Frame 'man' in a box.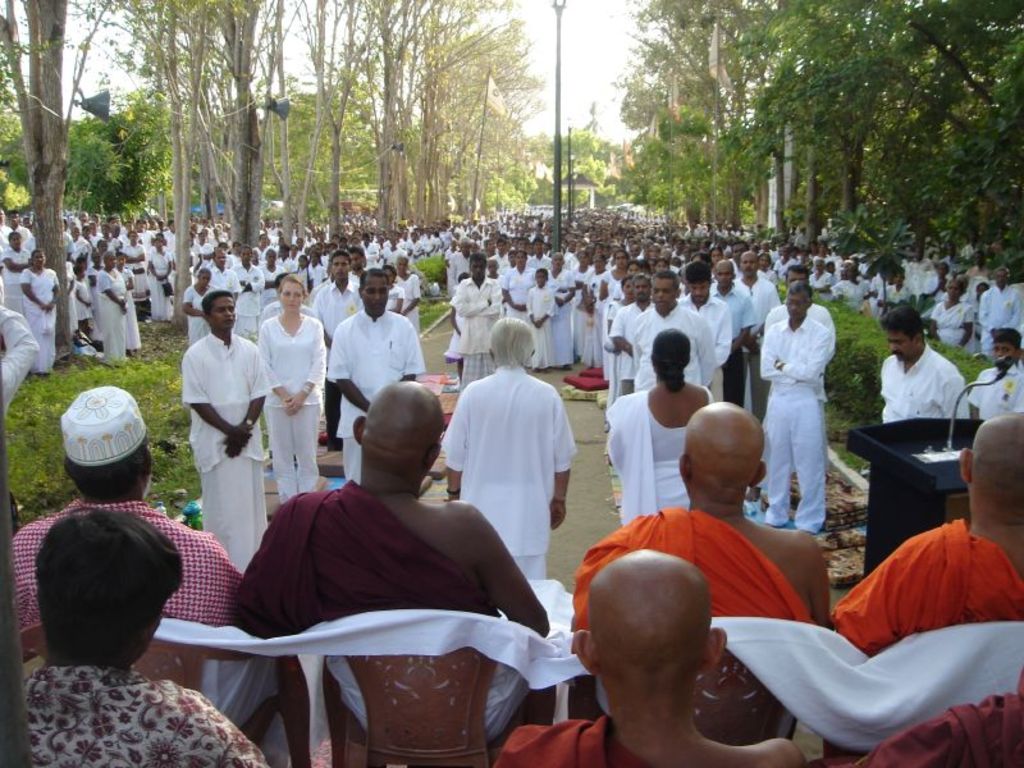
bbox=[735, 250, 776, 338].
